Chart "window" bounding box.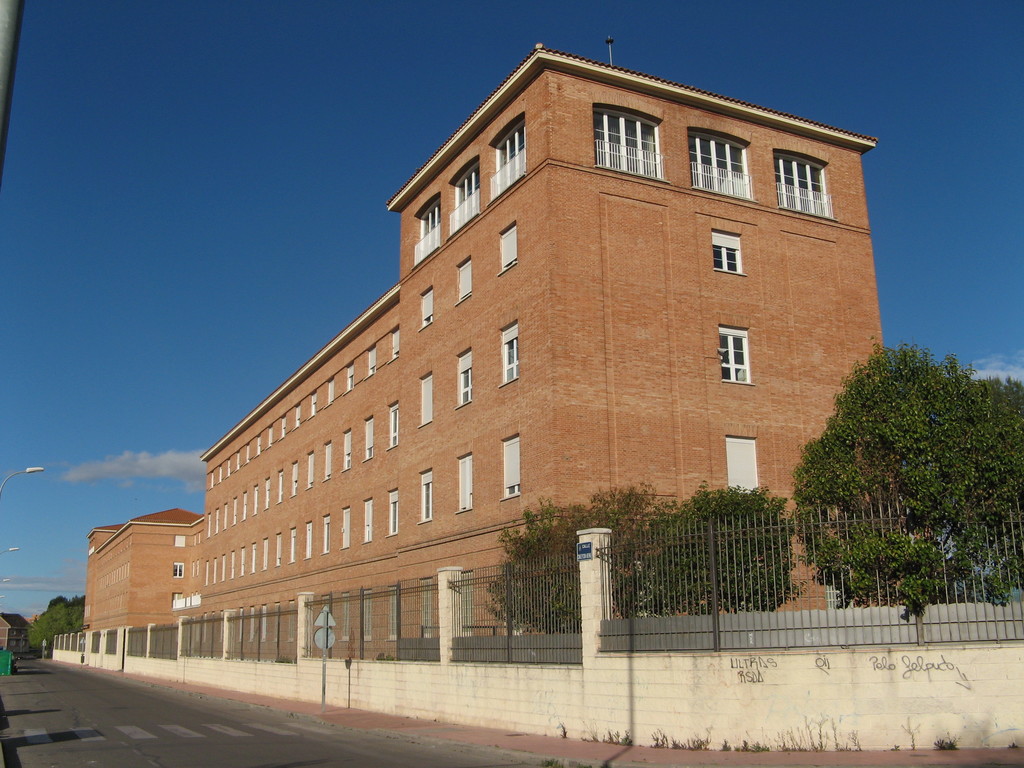
Charted: region(493, 121, 527, 195).
